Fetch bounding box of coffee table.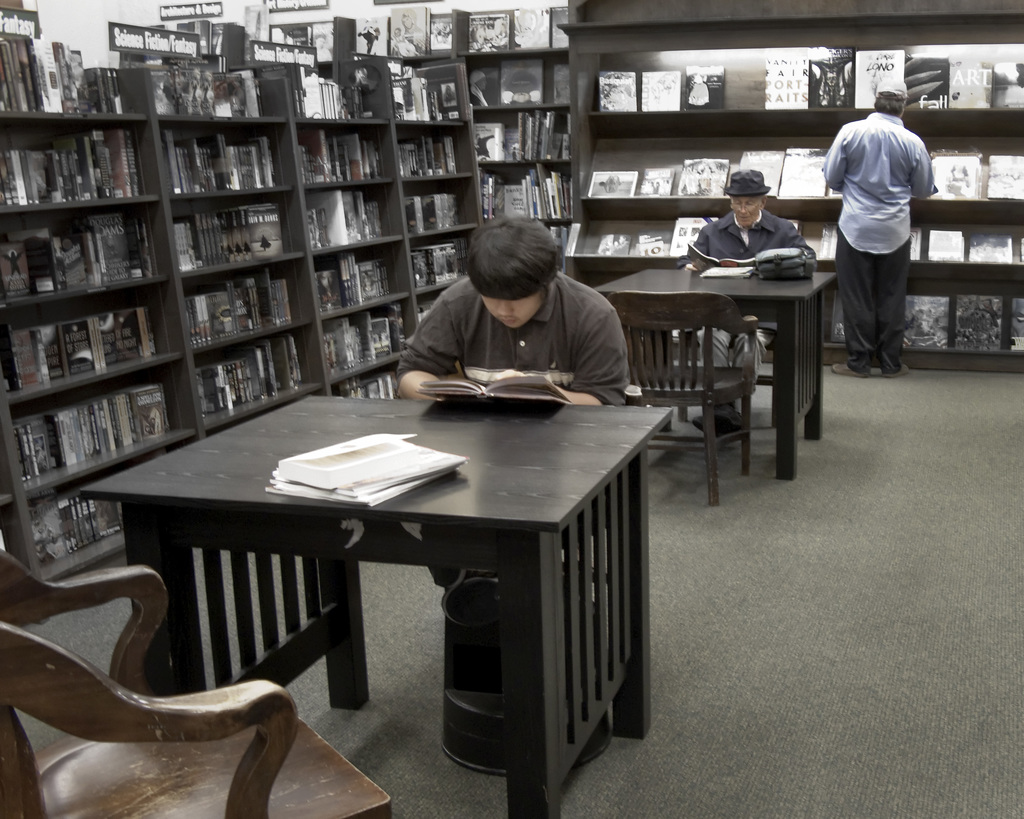
Bbox: left=121, top=344, right=684, bottom=818.
